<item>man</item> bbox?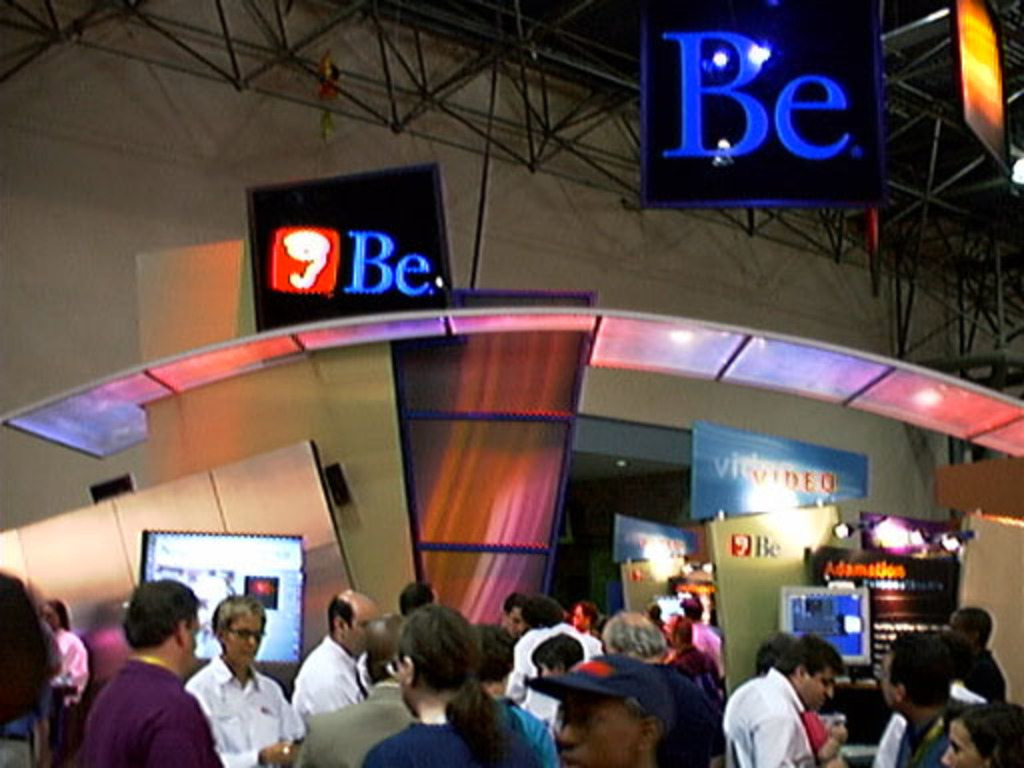
bbox=[86, 600, 220, 767]
